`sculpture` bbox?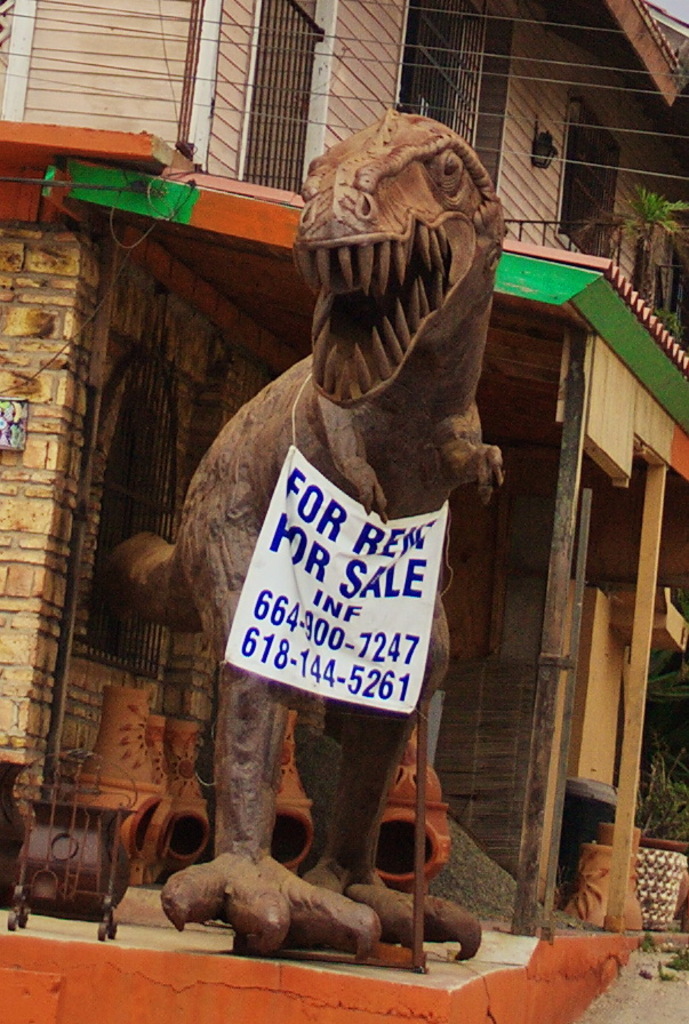
[x1=111, y1=136, x2=531, y2=967]
